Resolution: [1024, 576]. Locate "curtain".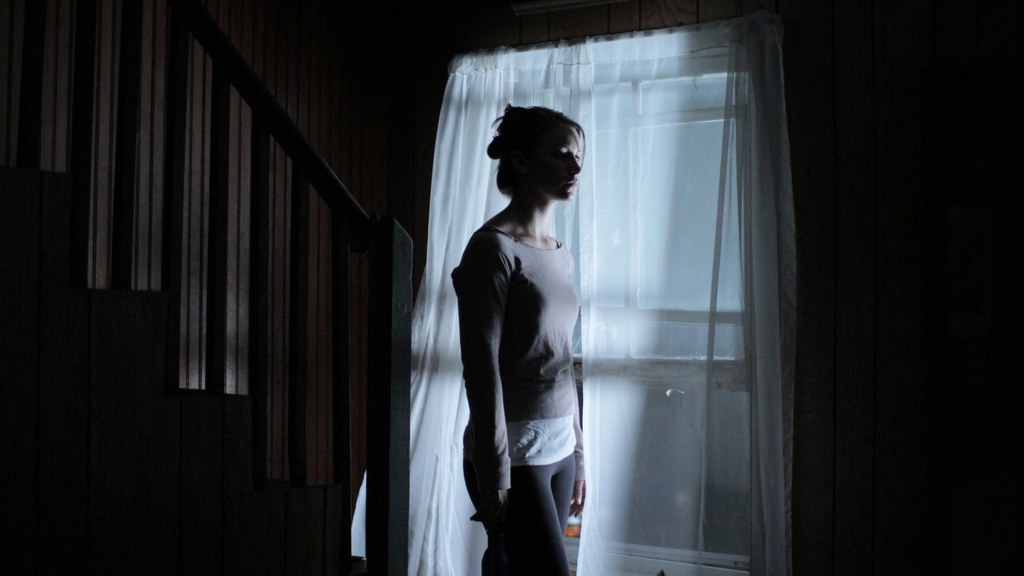
385/17/792/573.
